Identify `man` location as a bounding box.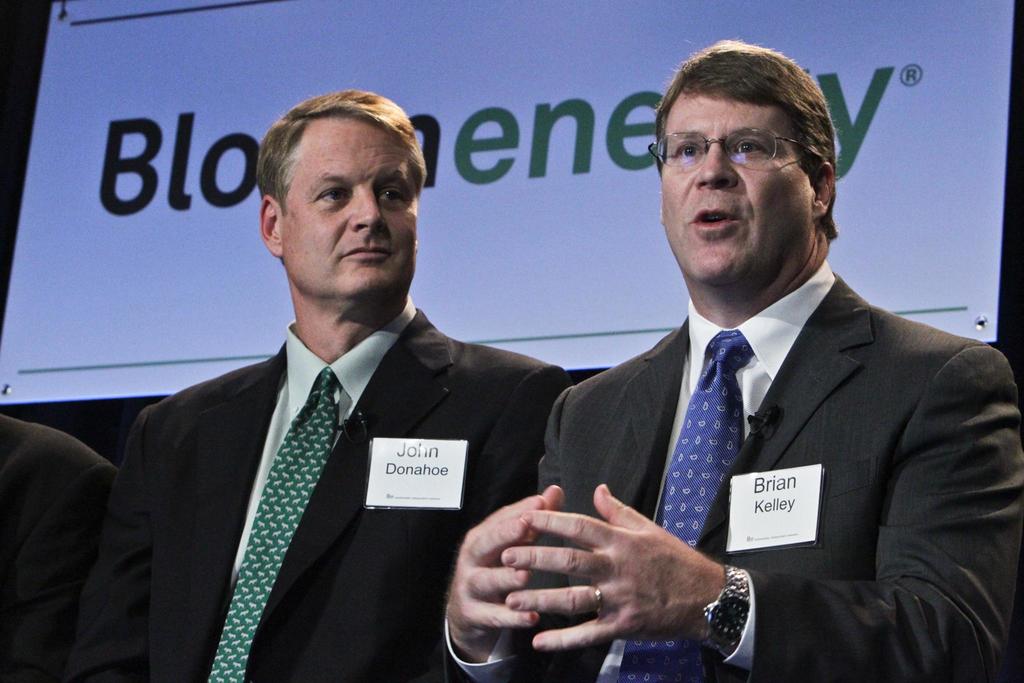
select_region(0, 413, 118, 682).
